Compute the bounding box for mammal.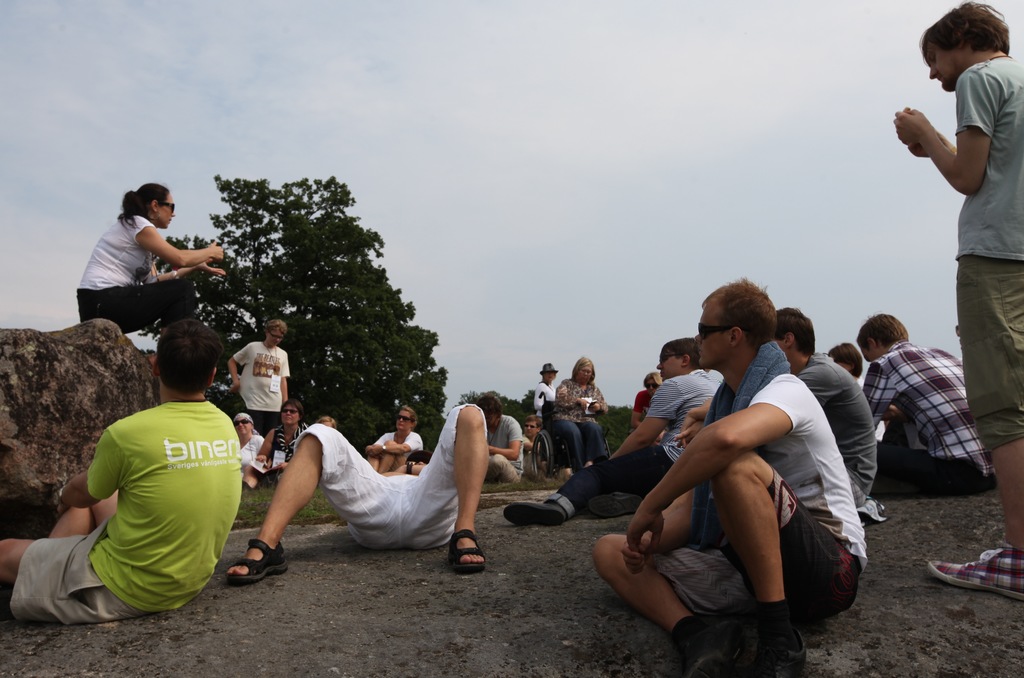
(231, 317, 289, 434).
